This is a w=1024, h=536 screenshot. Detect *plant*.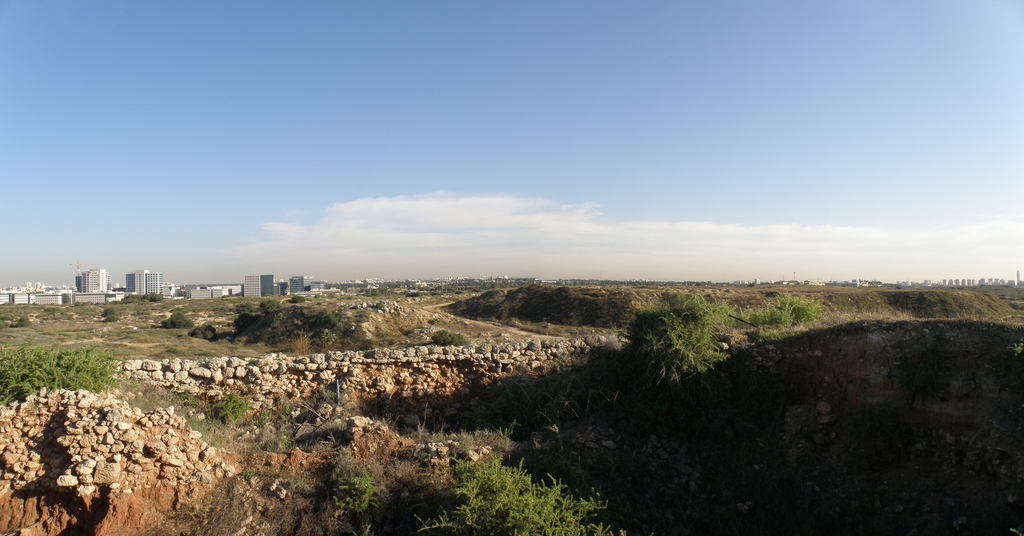
<bbox>286, 402, 307, 426</bbox>.
